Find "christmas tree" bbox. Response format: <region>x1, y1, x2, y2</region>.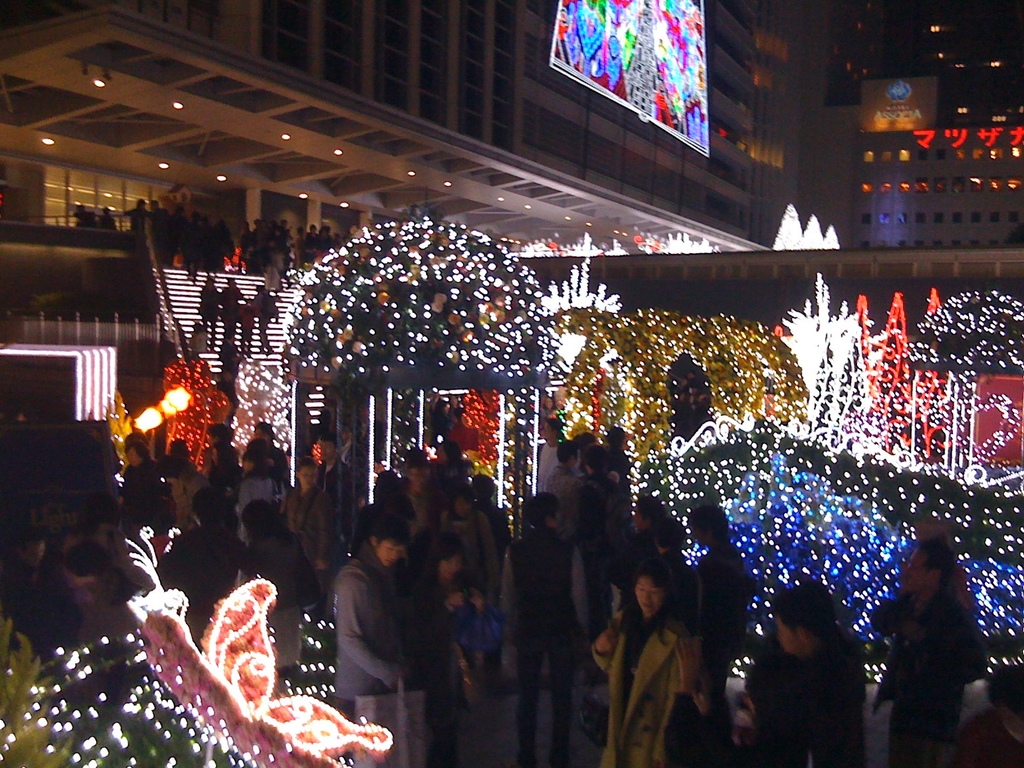
<region>556, 294, 628, 440</region>.
